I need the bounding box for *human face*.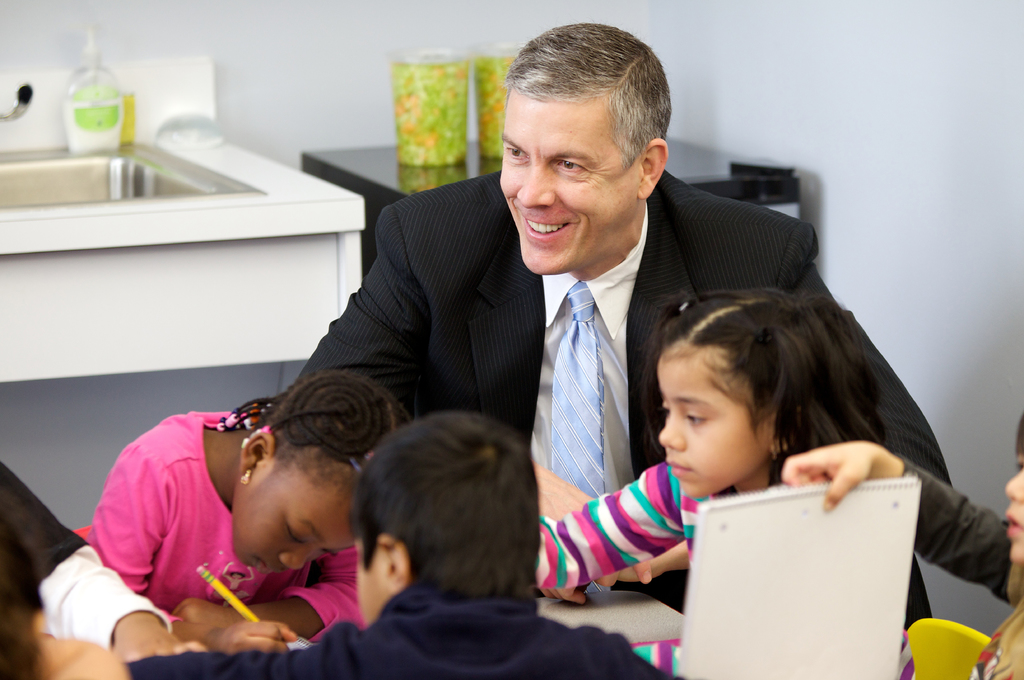
Here it is: left=498, top=96, right=640, bottom=274.
